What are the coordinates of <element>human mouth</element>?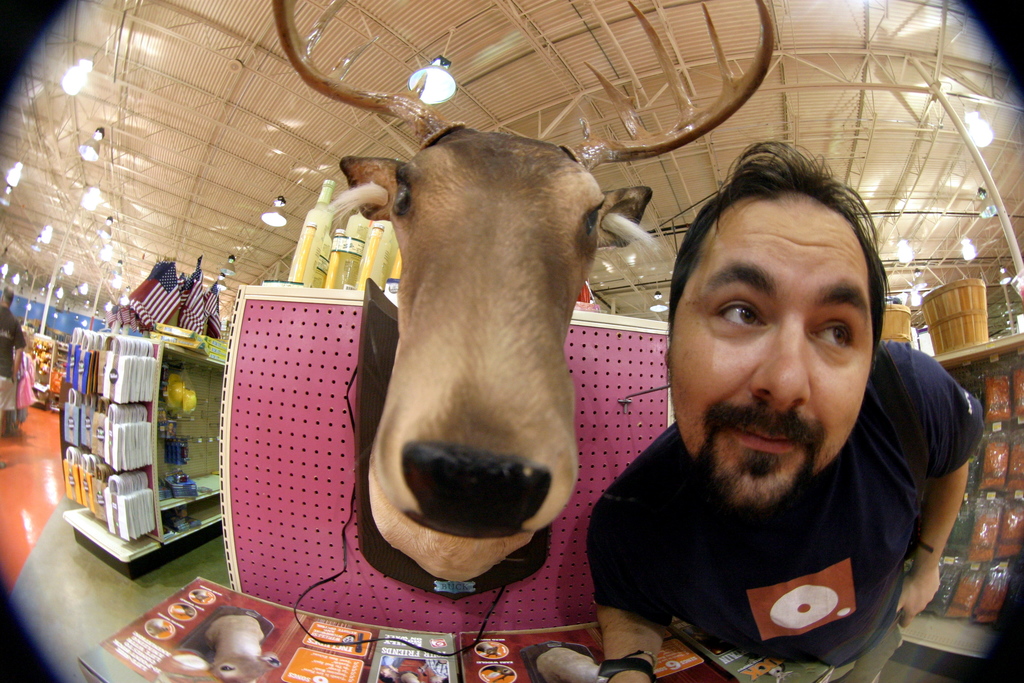
(left=714, top=413, right=808, bottom=455).
